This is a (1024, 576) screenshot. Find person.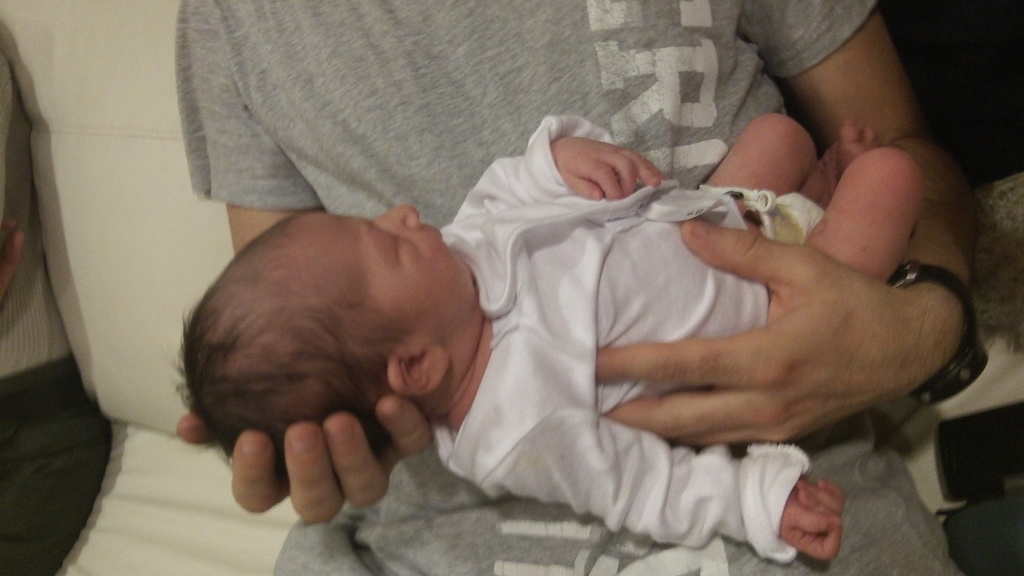
Bounding box: (left=203, top=71, right=931, bottom=572).
